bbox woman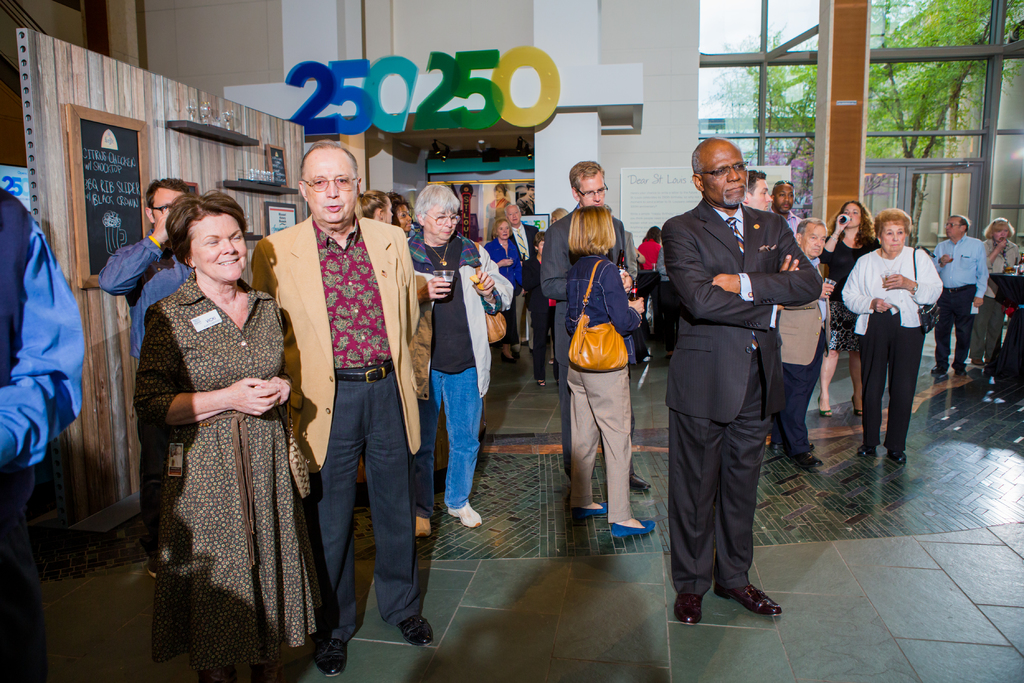
box(401, 183, 517, 537)
